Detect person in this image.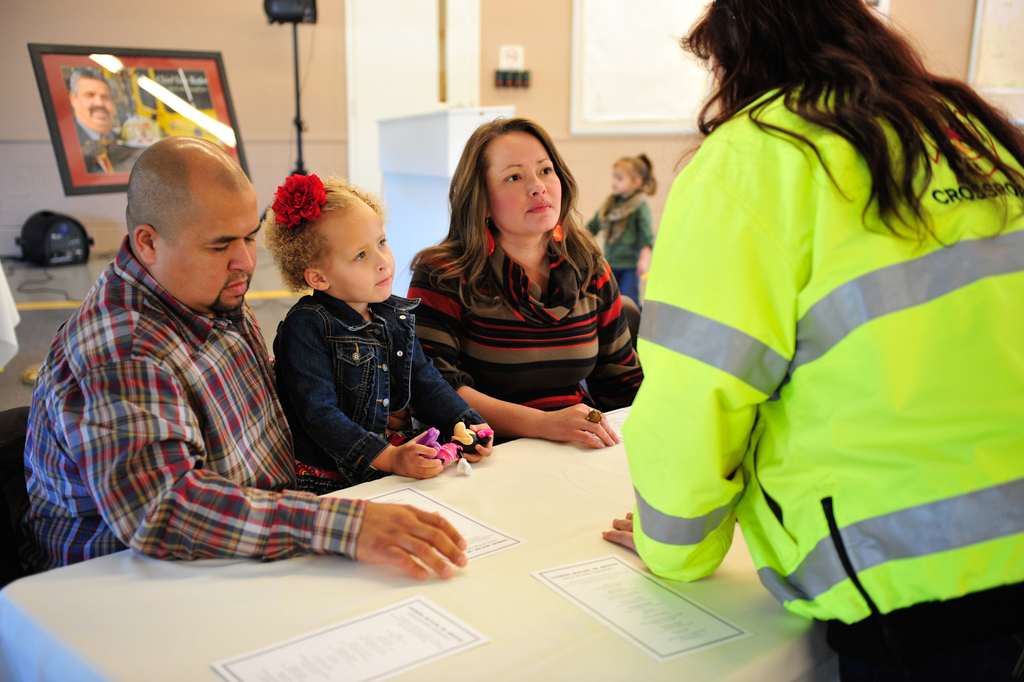
Detection: x1=401, y1=115, x2=644, y2=453.
